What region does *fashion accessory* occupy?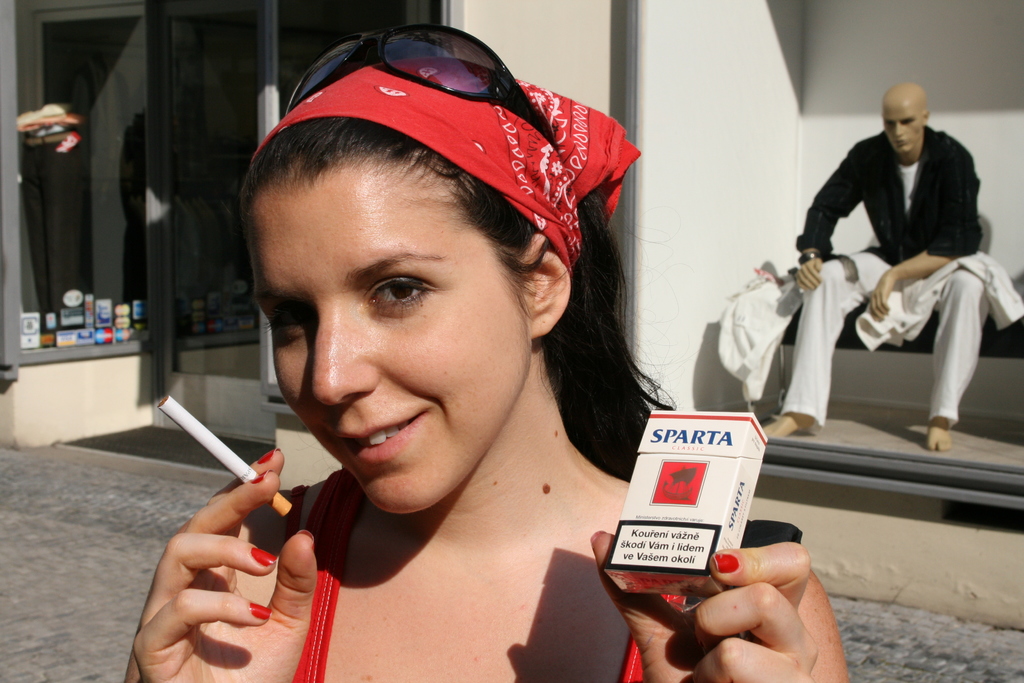
[x1=298, y1=529, x2=316, y2=547].
